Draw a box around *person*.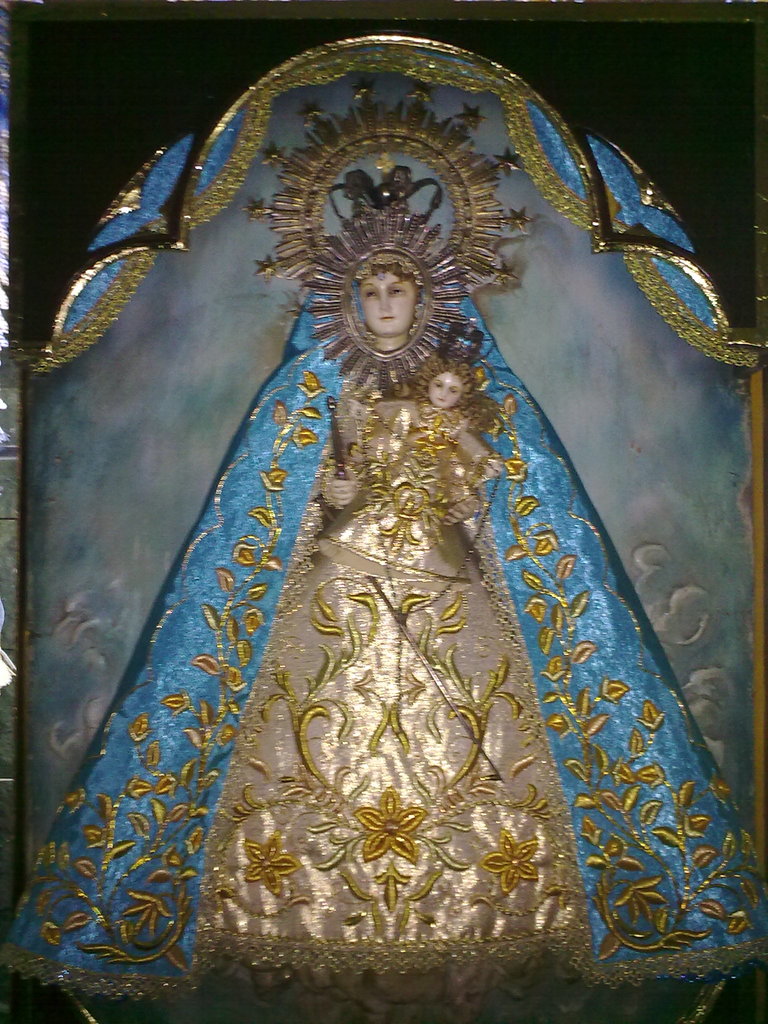
(left=316, top=350, right=505, bottom=585).
